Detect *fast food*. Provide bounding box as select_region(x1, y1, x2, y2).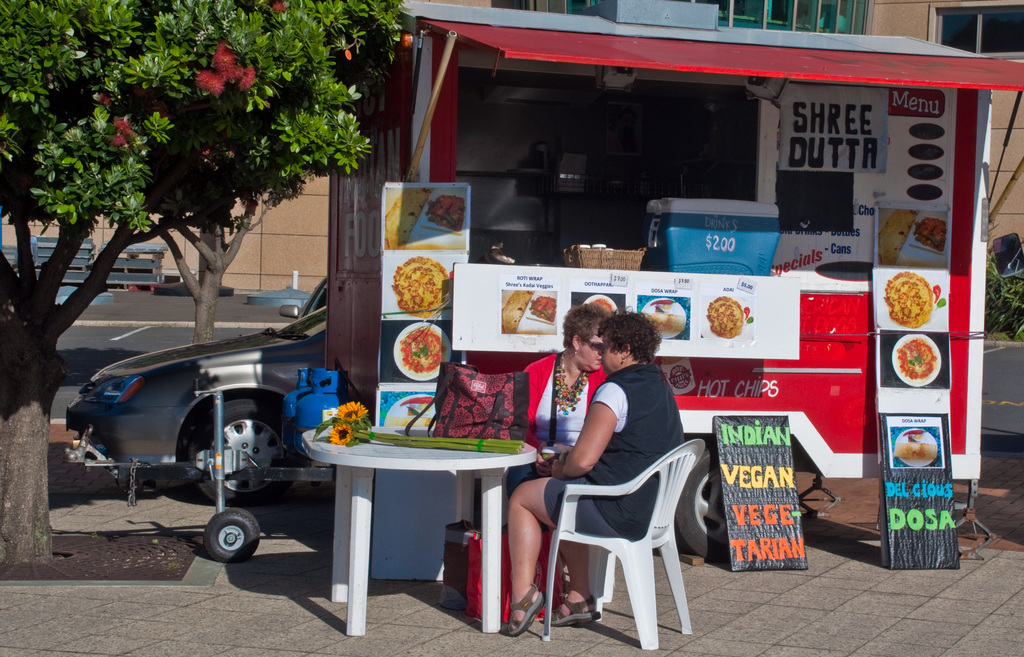
select_region(401, 330, 445, 375).
